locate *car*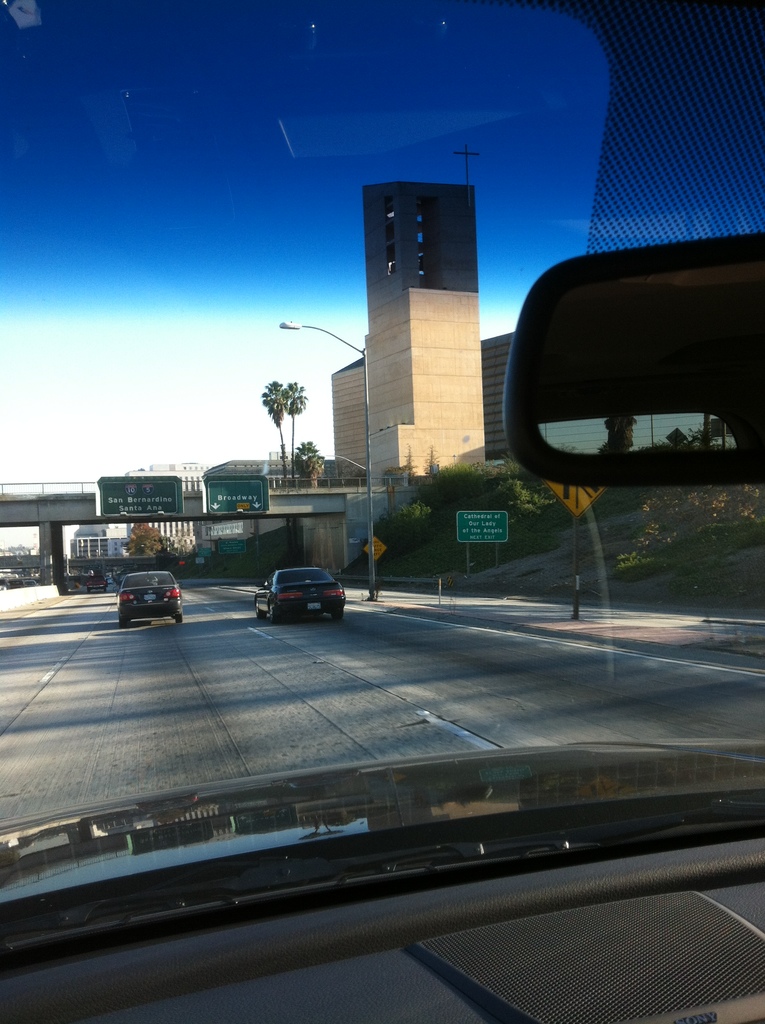
box(91, 575, 103, 593)
